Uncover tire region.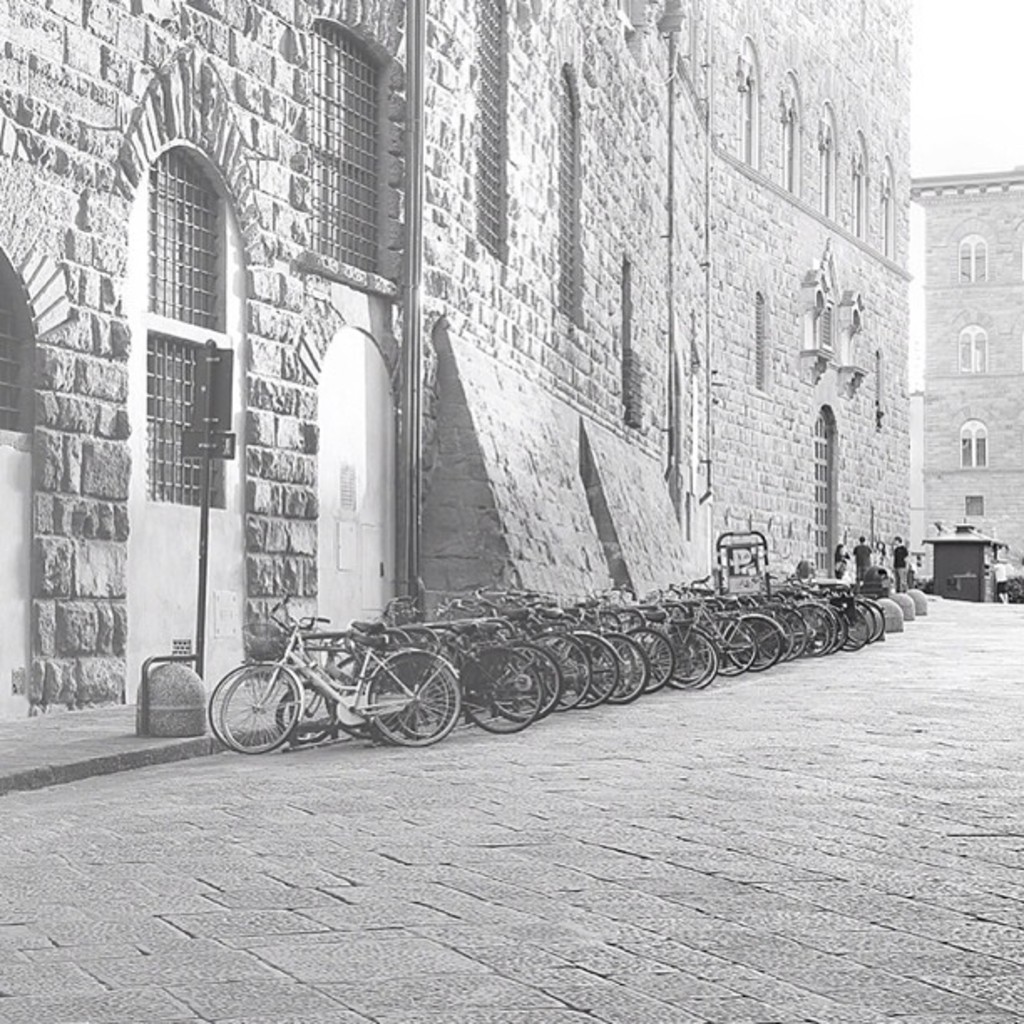
Uncovered: <region>388, 656, 447, 735</region>.
